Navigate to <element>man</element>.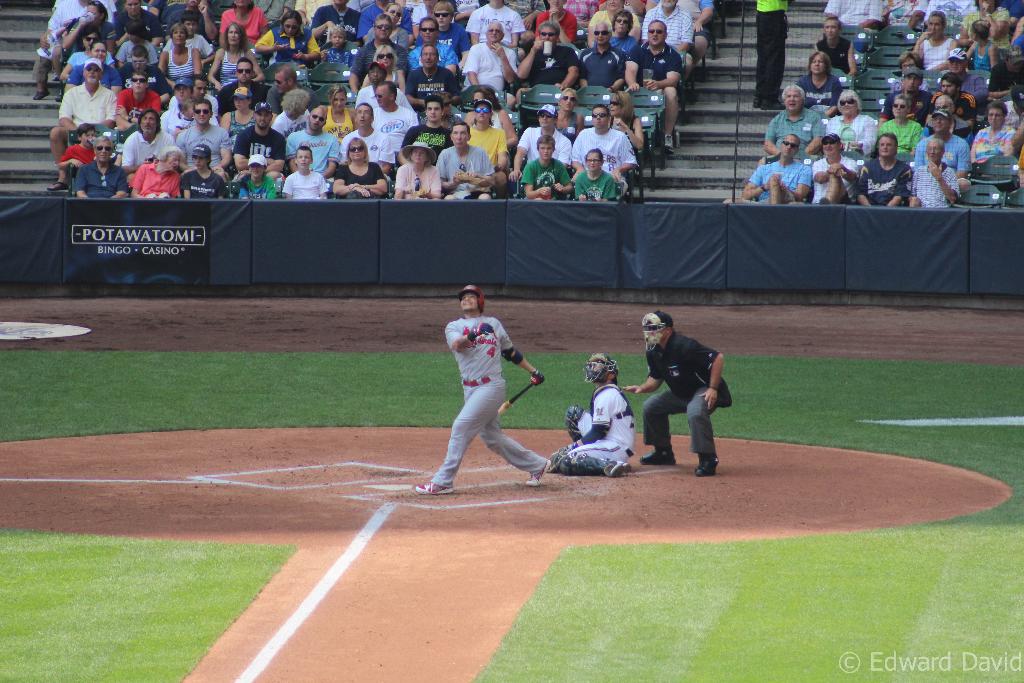
Navigation target: {"left": 175, "top": 97, "right": 232, "bottom": 190}.
